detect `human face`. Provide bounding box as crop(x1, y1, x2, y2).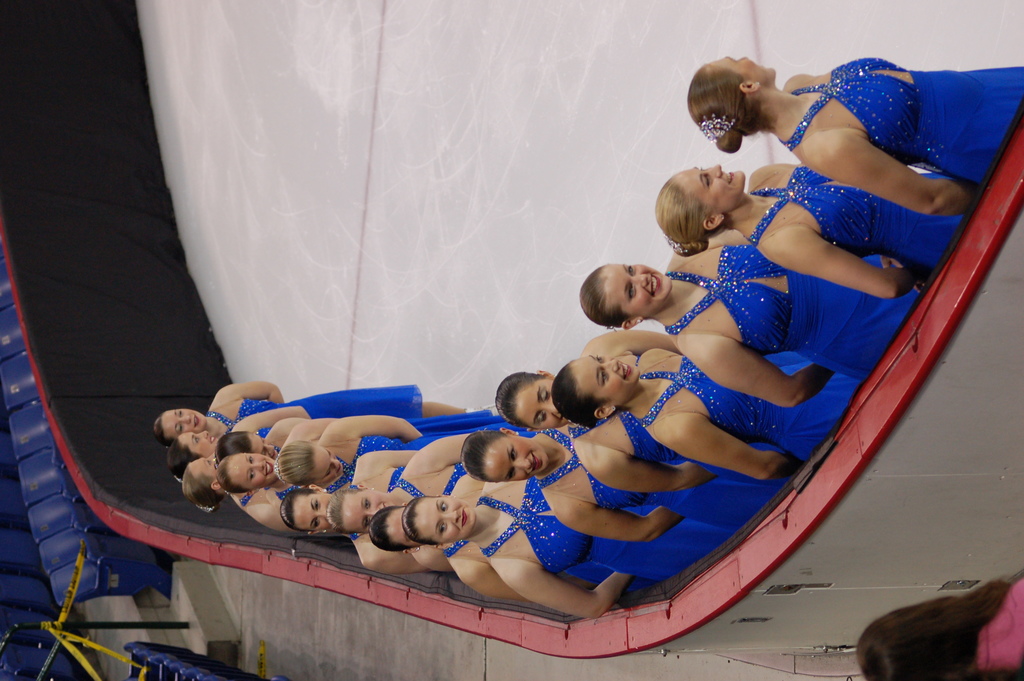
crop(311, 447, 346, 485).
